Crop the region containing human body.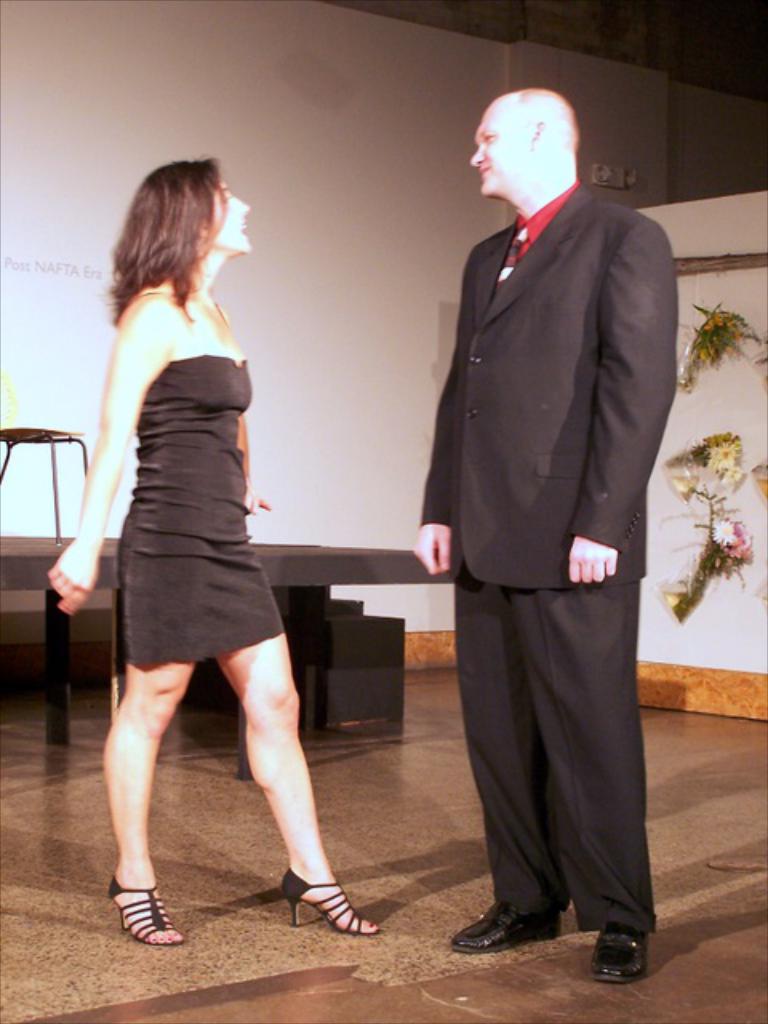
Crop region: <bbox>405, 83, 682, 987</bbox>.
